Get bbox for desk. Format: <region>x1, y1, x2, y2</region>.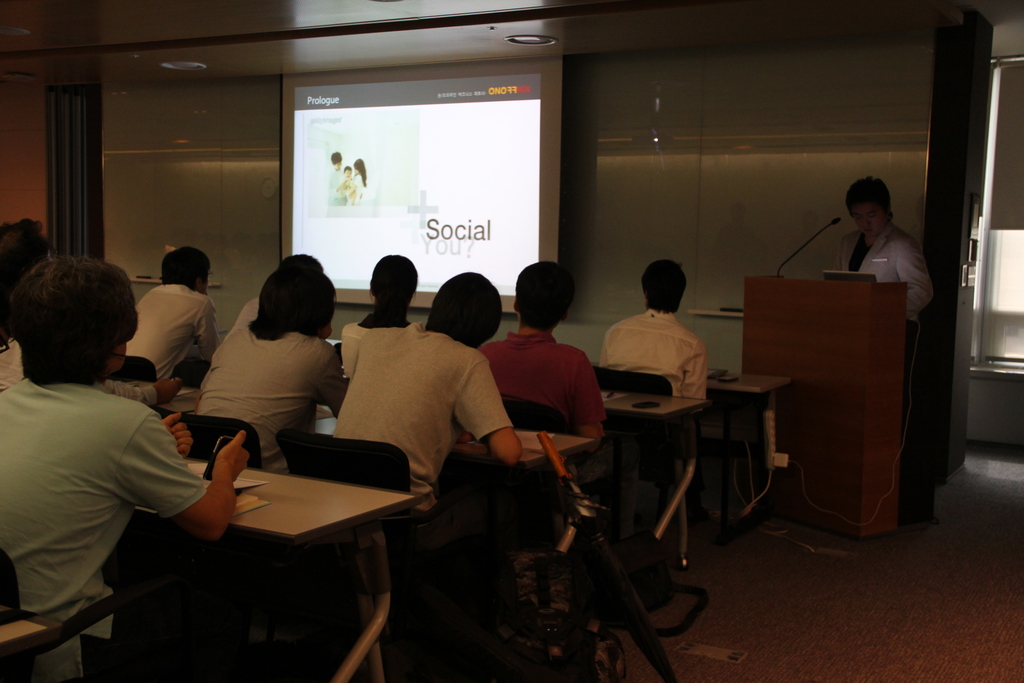
<region>139, 448, 424, 677</region>.
